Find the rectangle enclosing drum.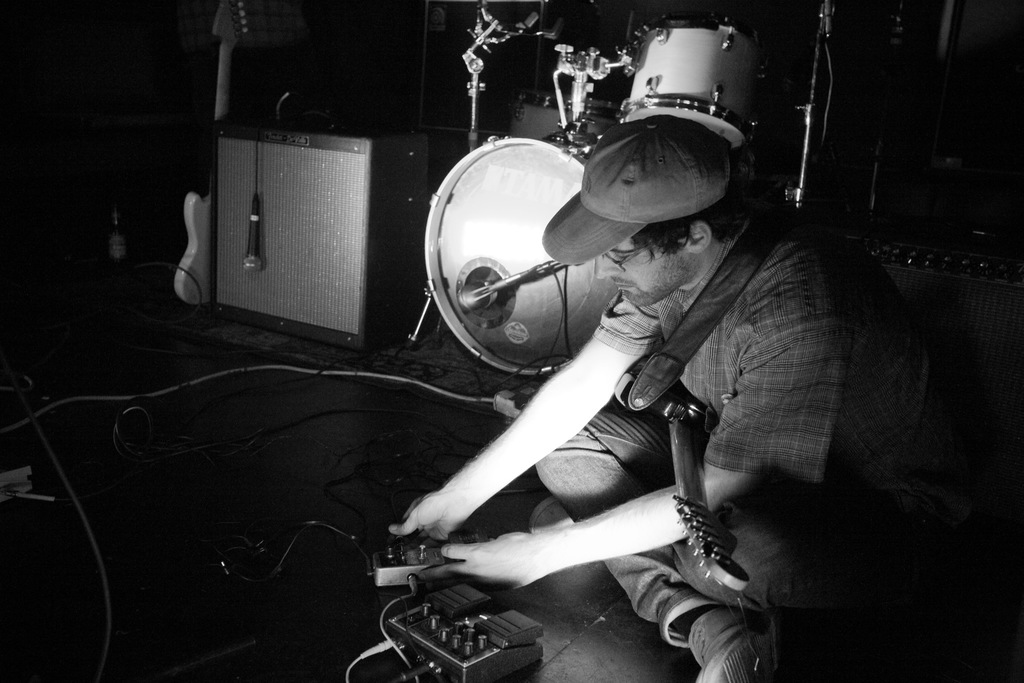
[620, 22, 769, 149].
